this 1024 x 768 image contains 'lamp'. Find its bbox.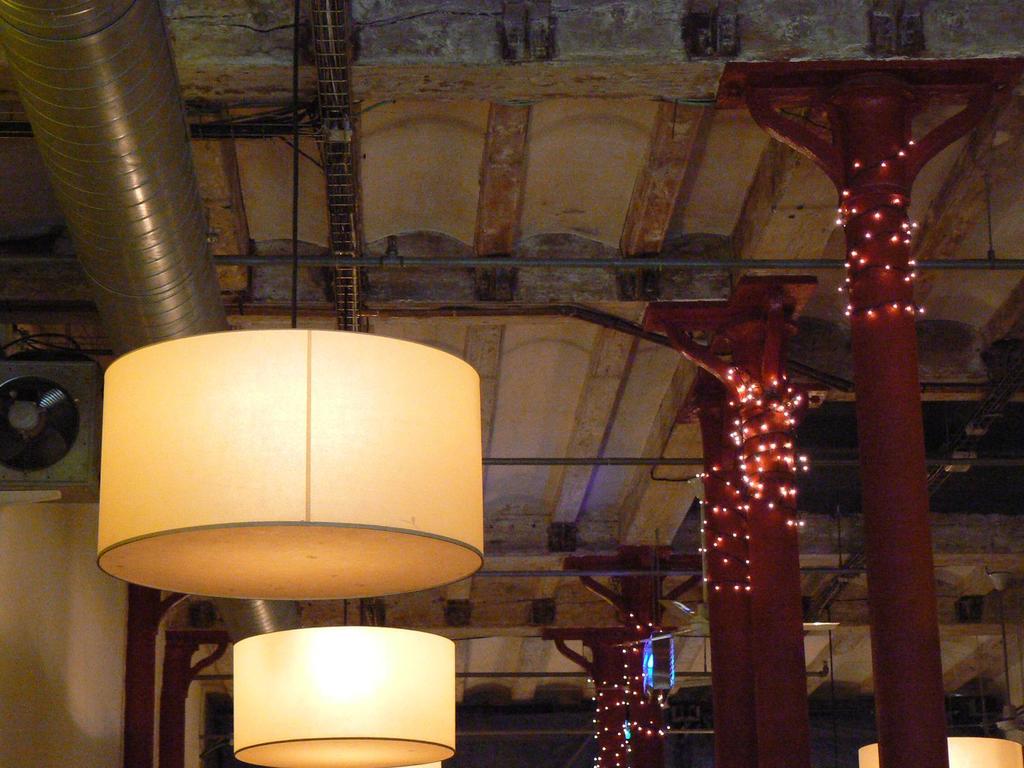
(92, 6, 484, 605).
